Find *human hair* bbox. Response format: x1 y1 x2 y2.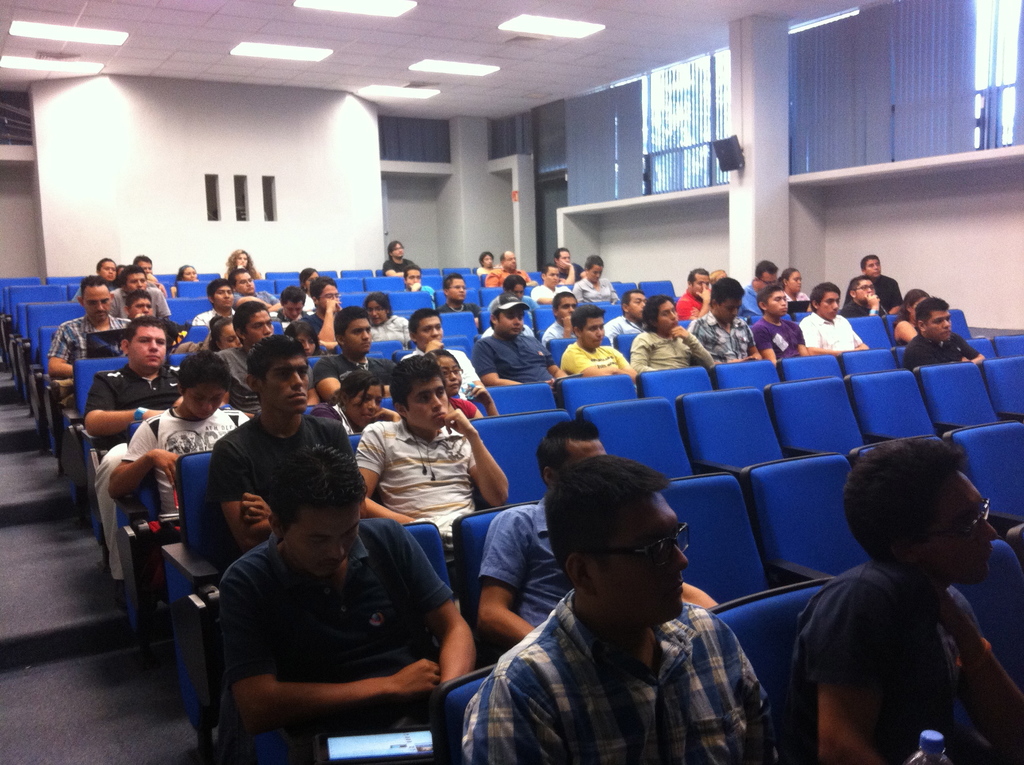
207 316 232 350.
